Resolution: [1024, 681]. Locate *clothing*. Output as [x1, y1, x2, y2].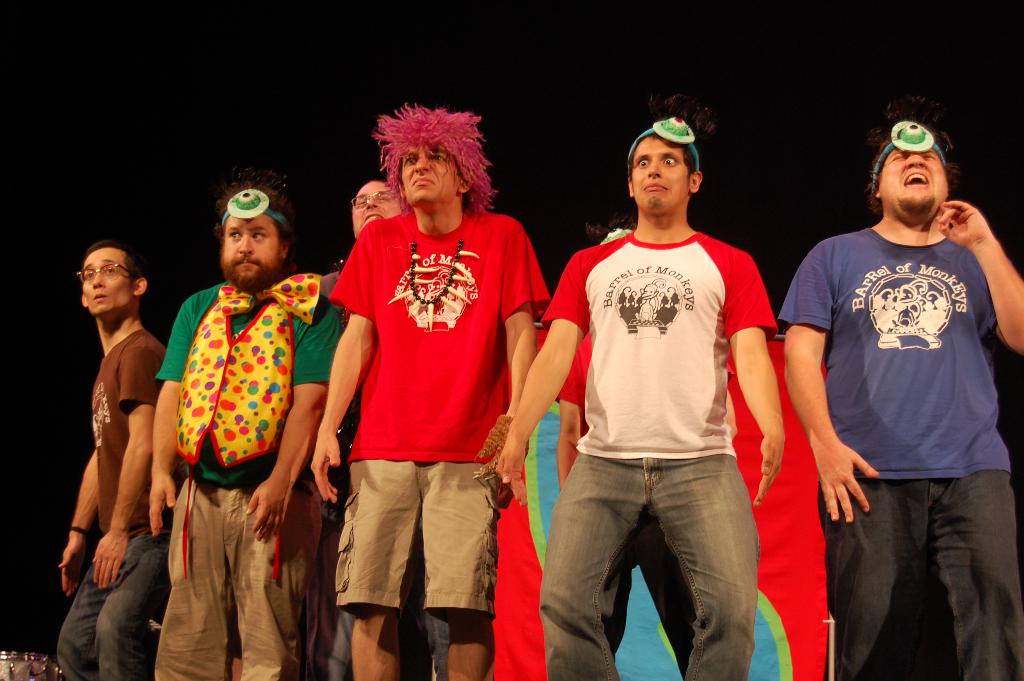
[543, 447, 751, 680].
